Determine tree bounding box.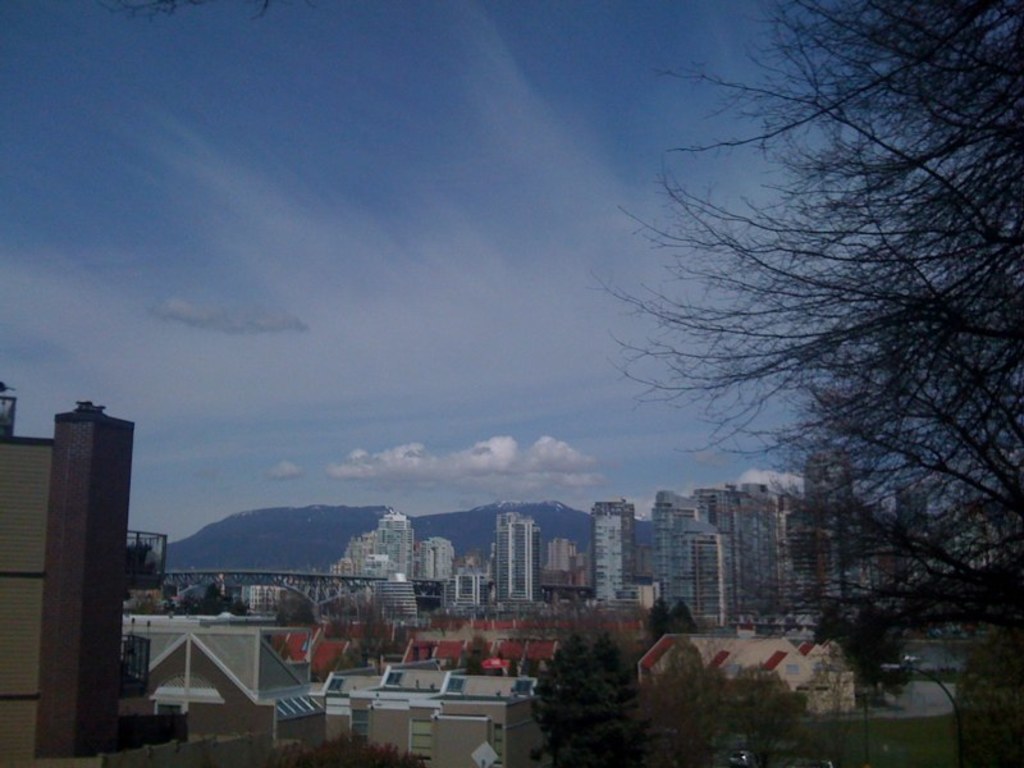
Determined: crop(119, 547, 161, 604).
